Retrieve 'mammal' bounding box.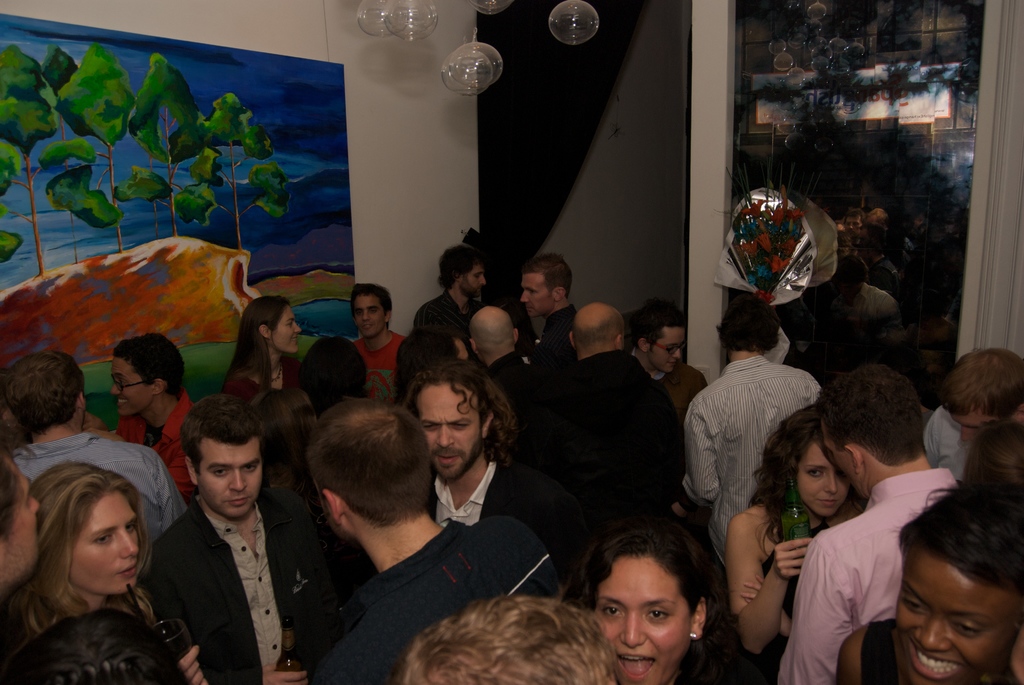
Bounding box: (625,308,717,412).
